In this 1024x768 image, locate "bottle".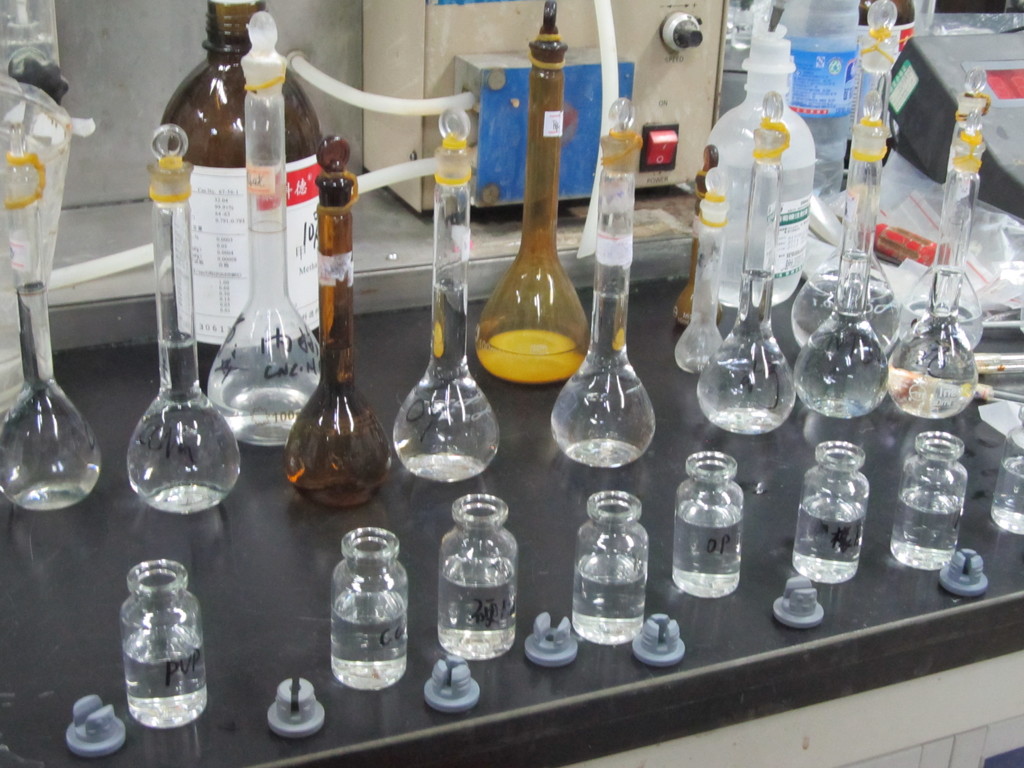
Bounding box: <region>658, 452, 741, 593</region>.
